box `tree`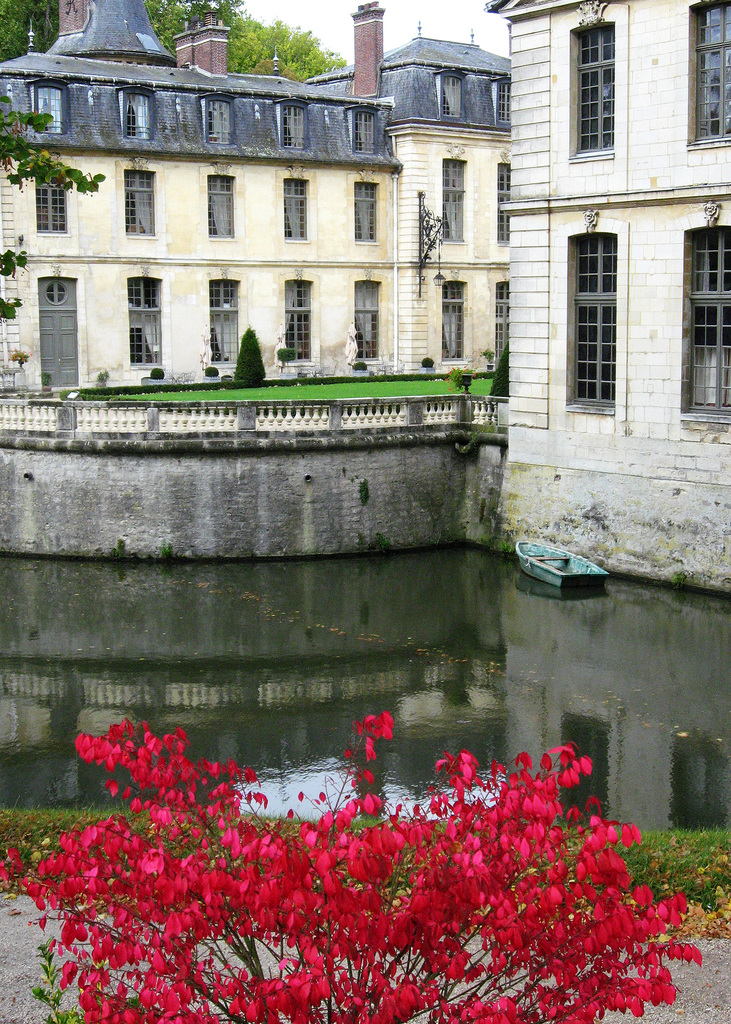
rect(145, 0, 241, 57)
